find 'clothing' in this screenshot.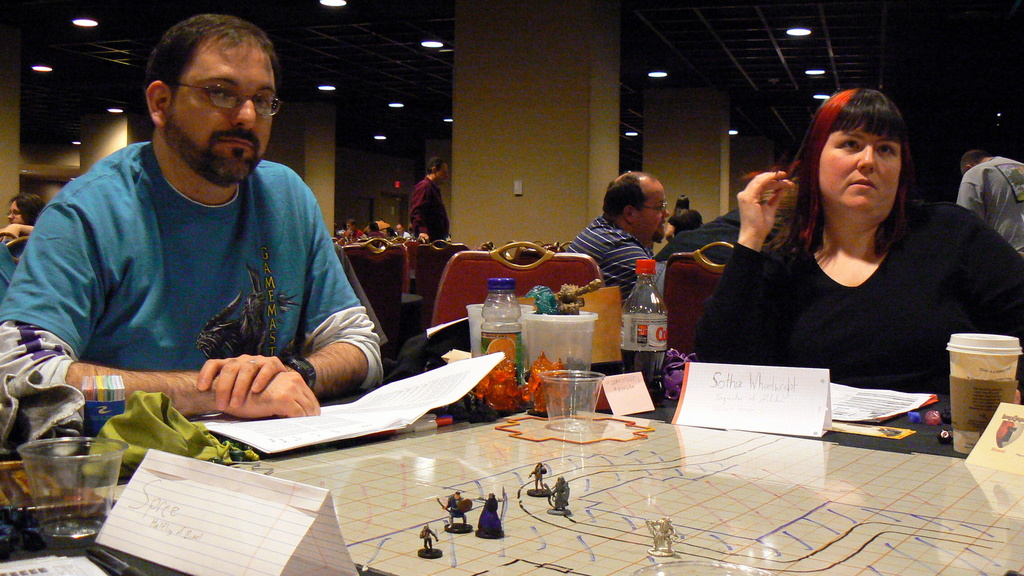
The bounding box for 'clothing' is bbox(31, 97, 373, 422).
